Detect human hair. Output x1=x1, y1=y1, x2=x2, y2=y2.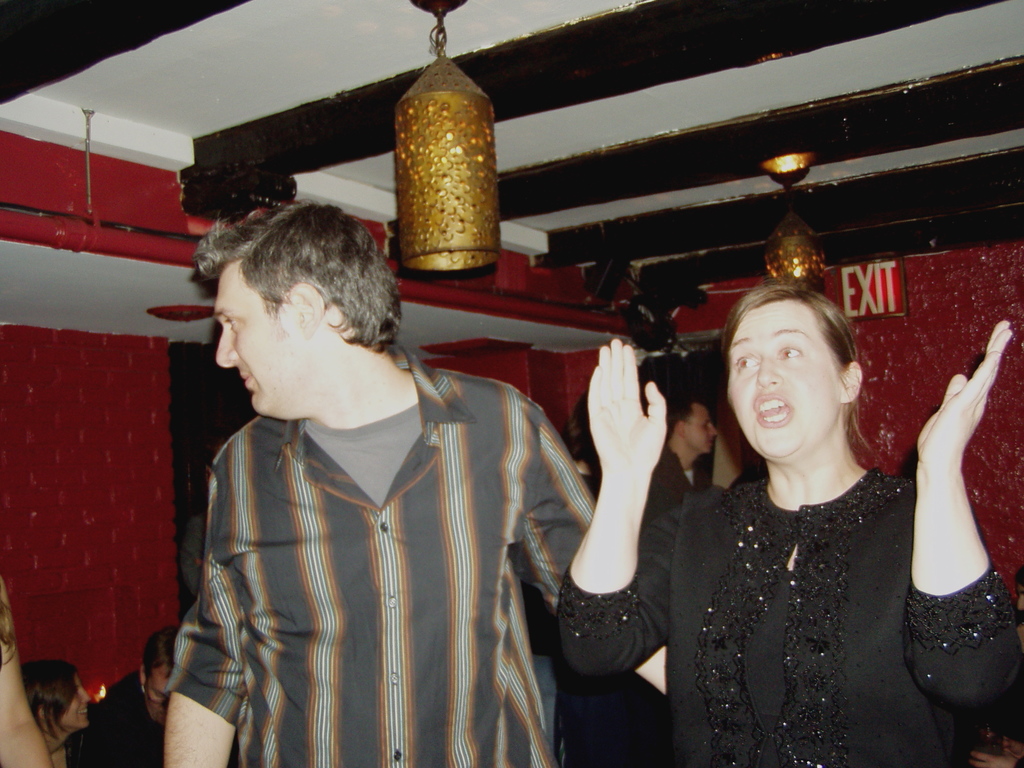
x1=19, y1=660, x2=83, y2=743.
